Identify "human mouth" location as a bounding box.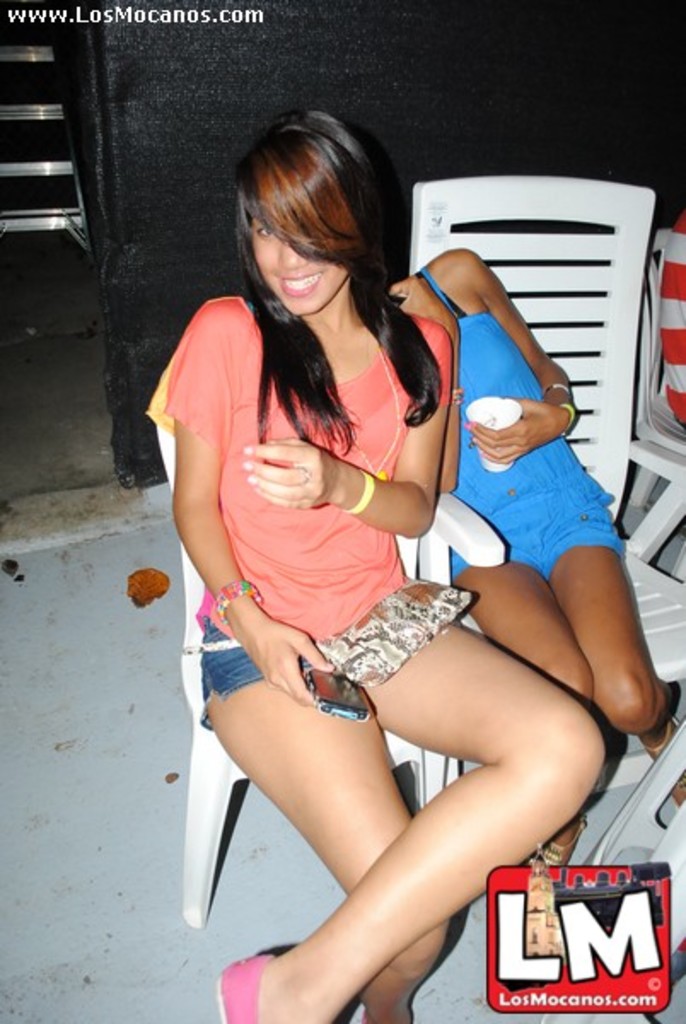
bbox=(282, 275, 323, 297).
